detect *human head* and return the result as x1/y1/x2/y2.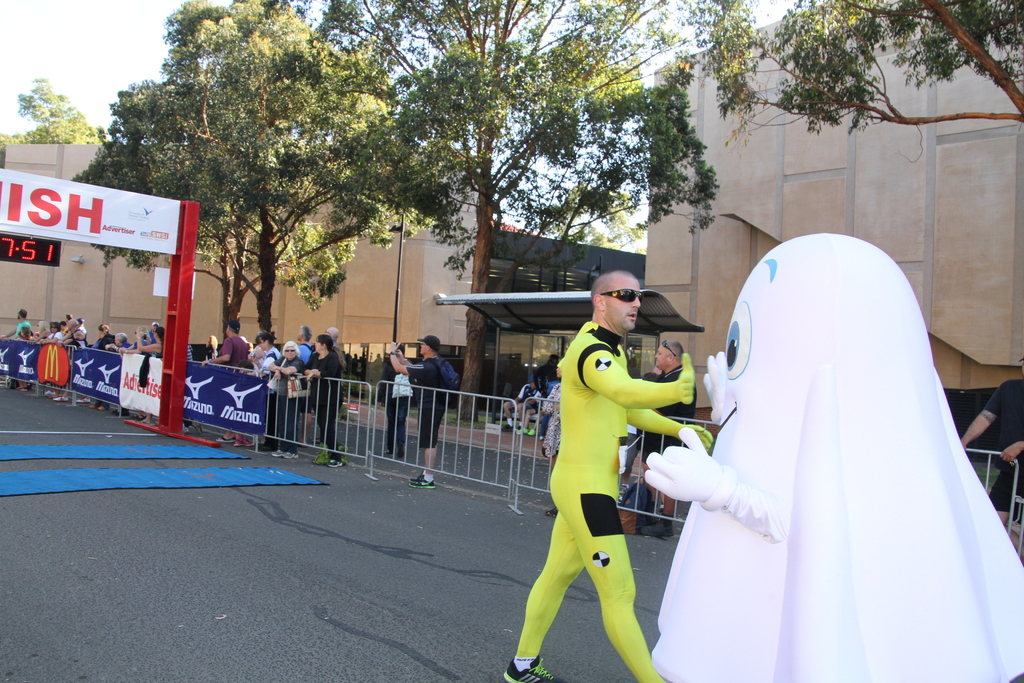
66/312/71/321.
